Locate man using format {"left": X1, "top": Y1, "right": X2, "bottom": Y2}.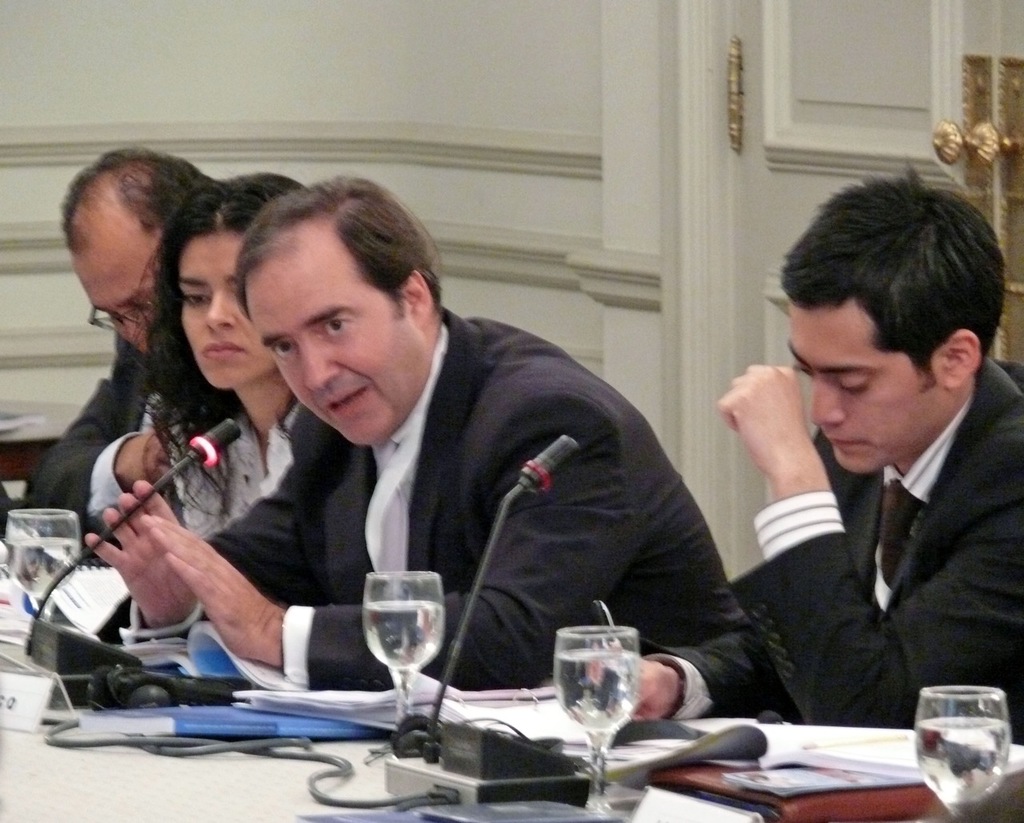
{"left": 574, "top": 158, "right": 1023, "bottom": 752}.
